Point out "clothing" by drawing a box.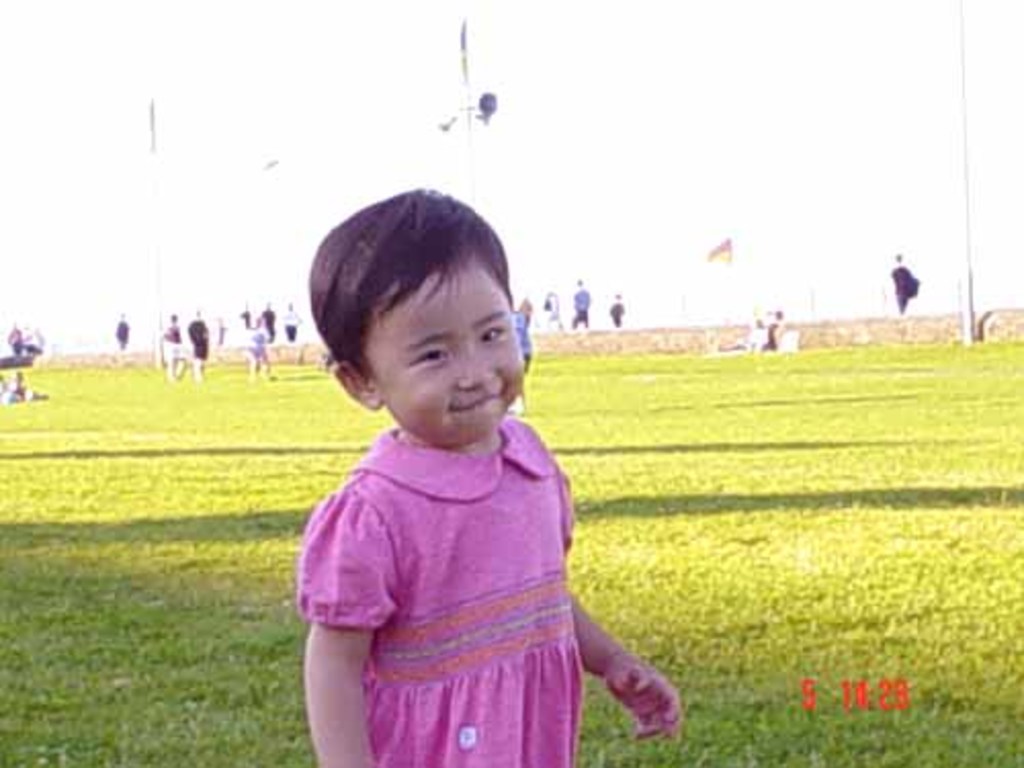
190,319,209,367.
